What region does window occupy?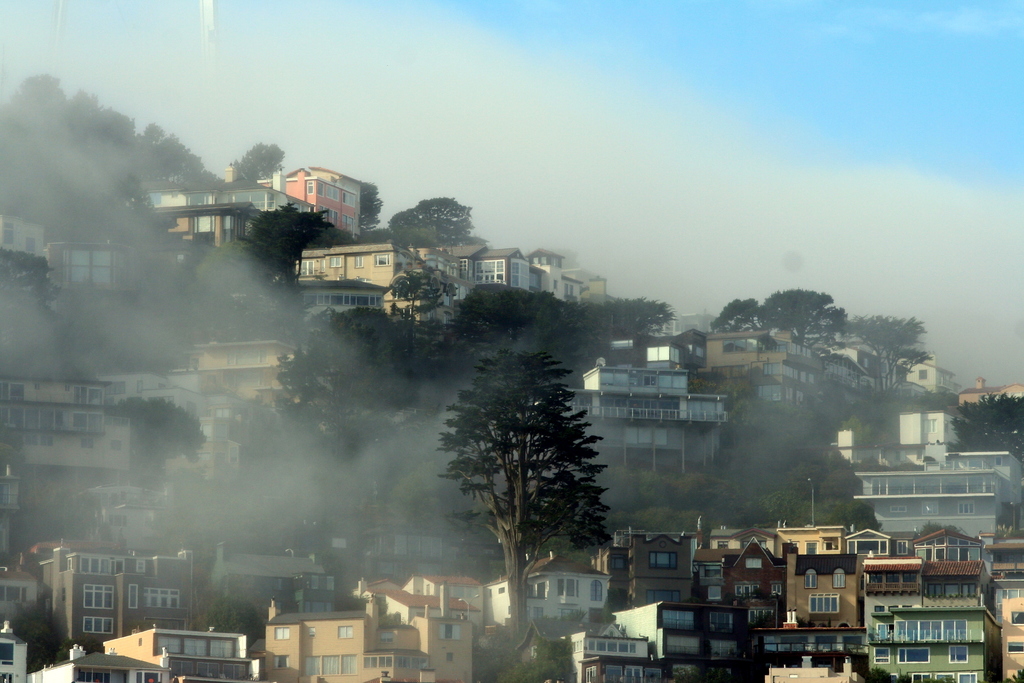
{"left": 436, "top": 629, "right": 465, "bottom": 642}.
